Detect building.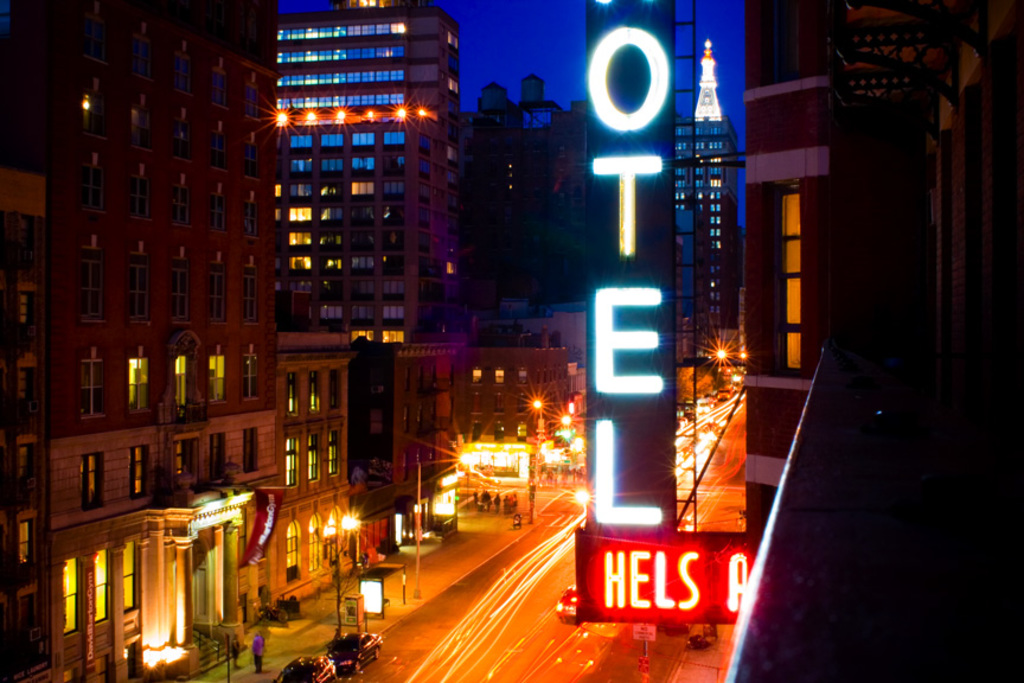
Detected at 456/333/564/423.
